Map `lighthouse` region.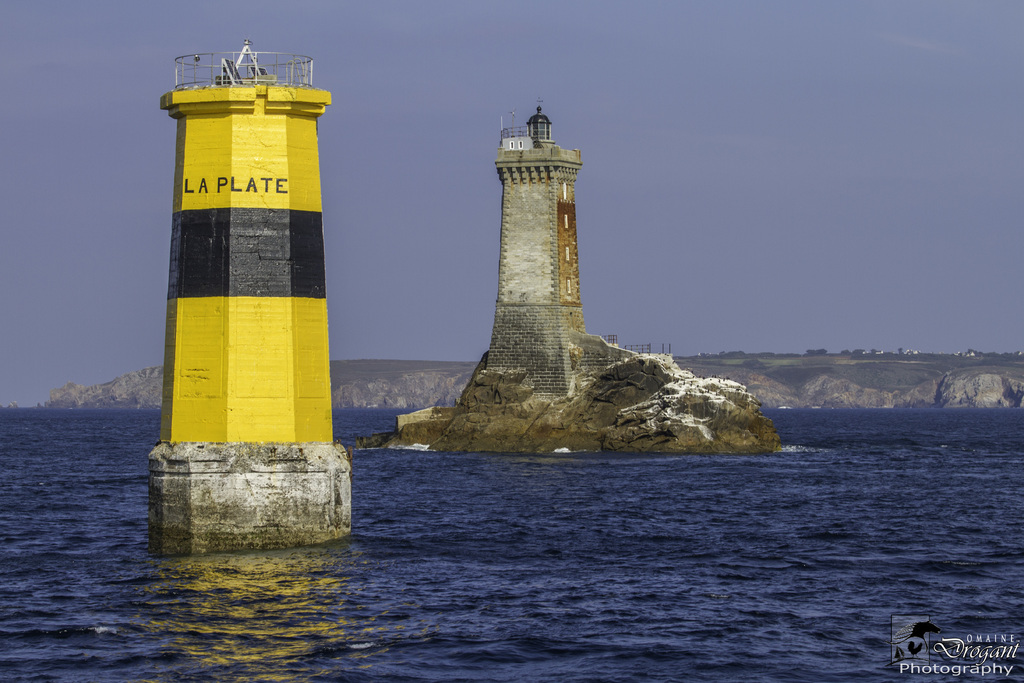
Mapped to [488,97,586,393].
